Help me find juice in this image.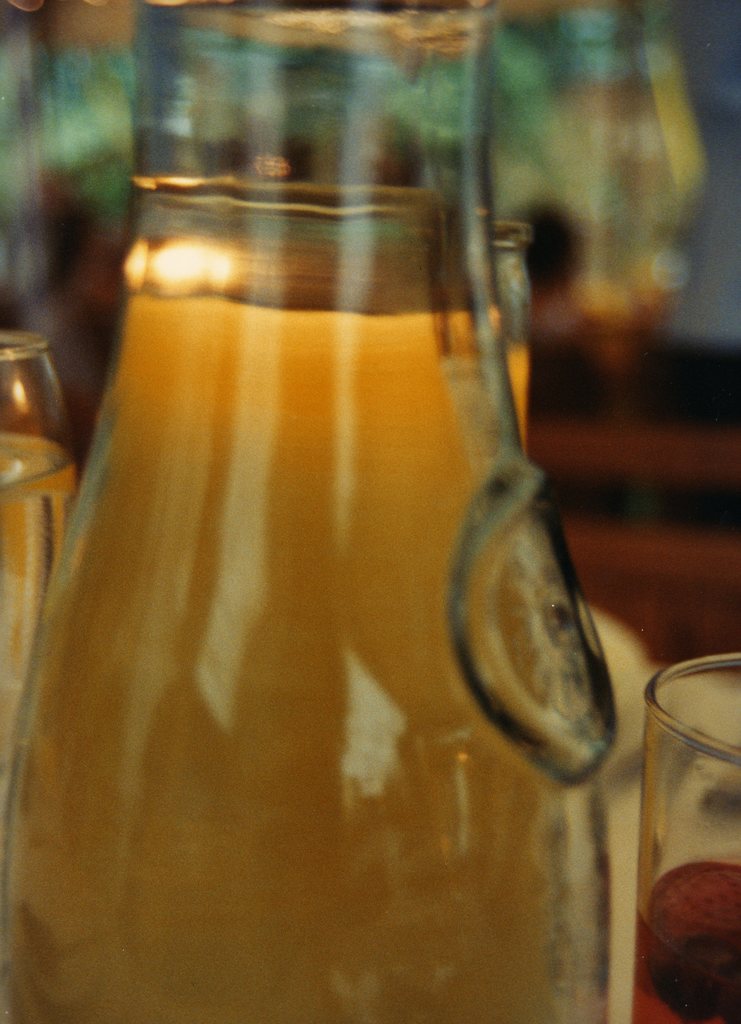
Found it: 8,269,594,1023.
